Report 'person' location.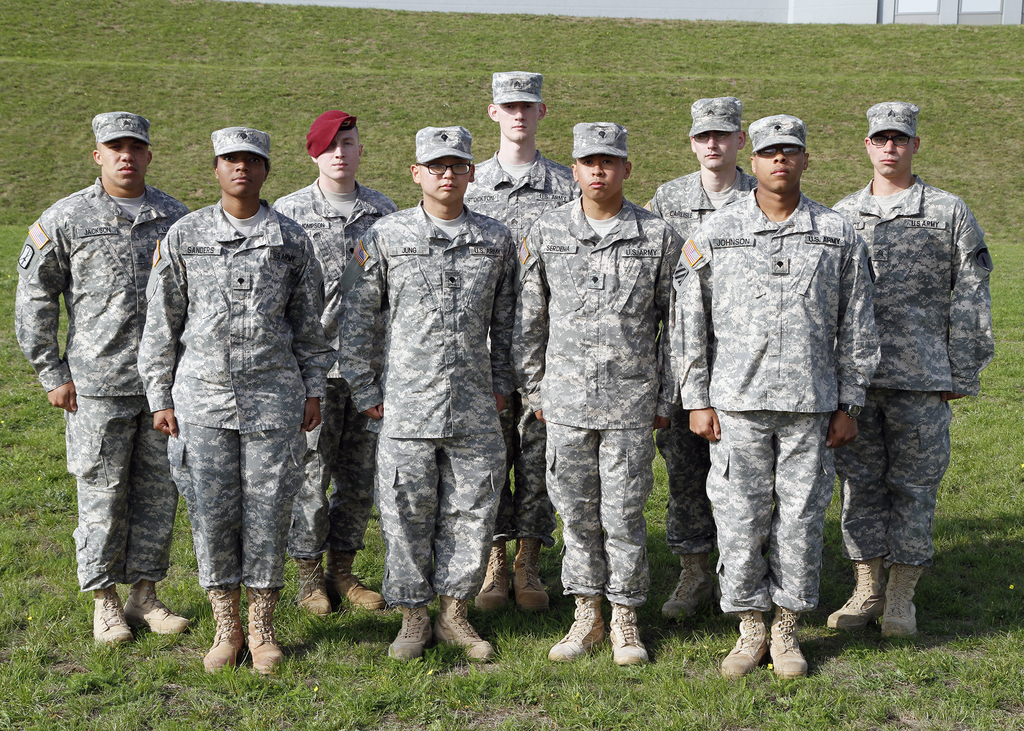
Report: (left=515, top=122, right=680, bottom=666).
